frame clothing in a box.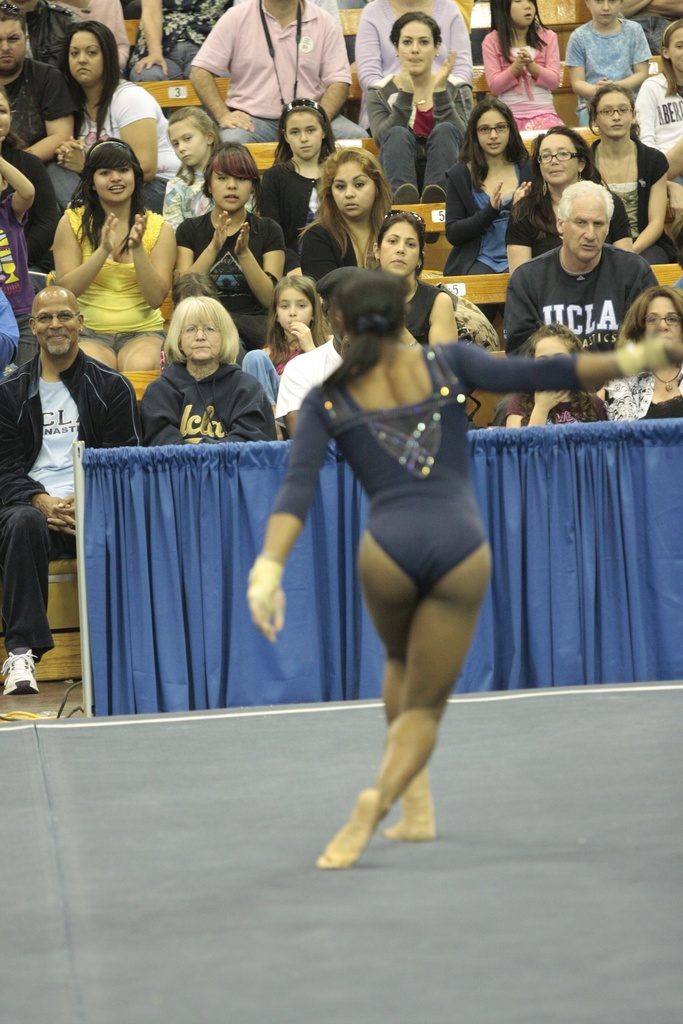
97, 80, 172, 187.
